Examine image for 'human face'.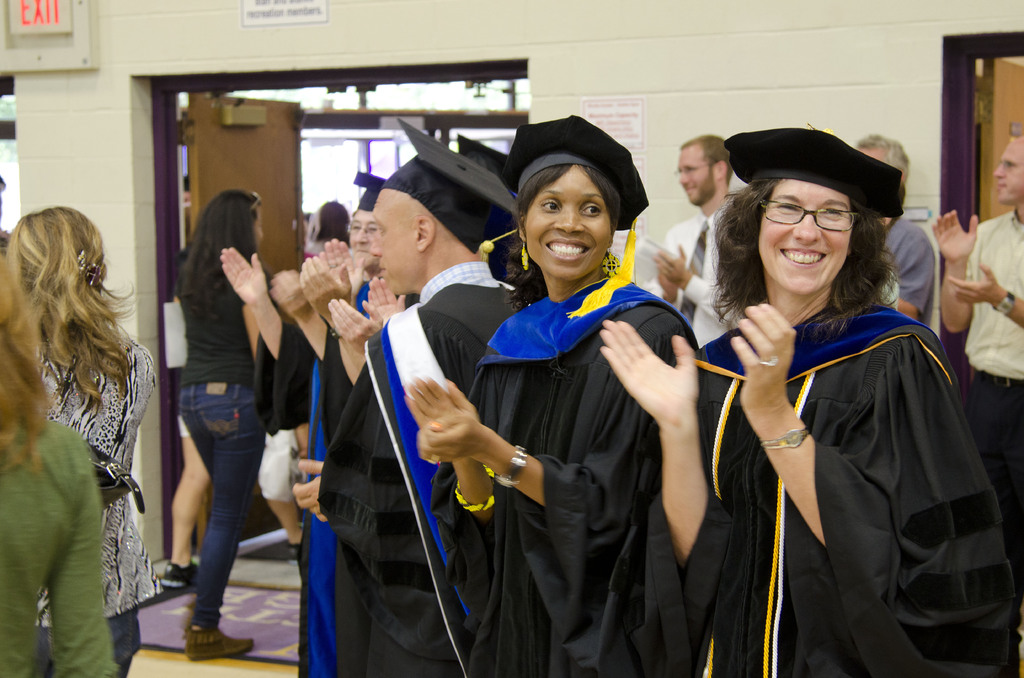
Examination result: l=676, t=145, r=709, b=201.
